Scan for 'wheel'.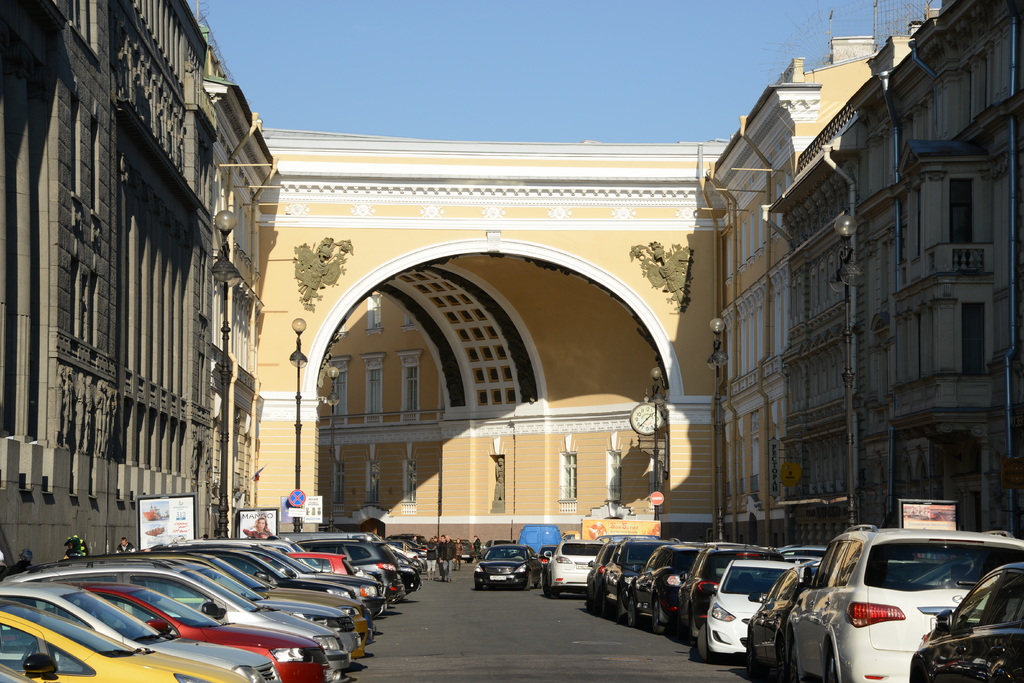
Scan result: box=[698, 625, 719, 664].
